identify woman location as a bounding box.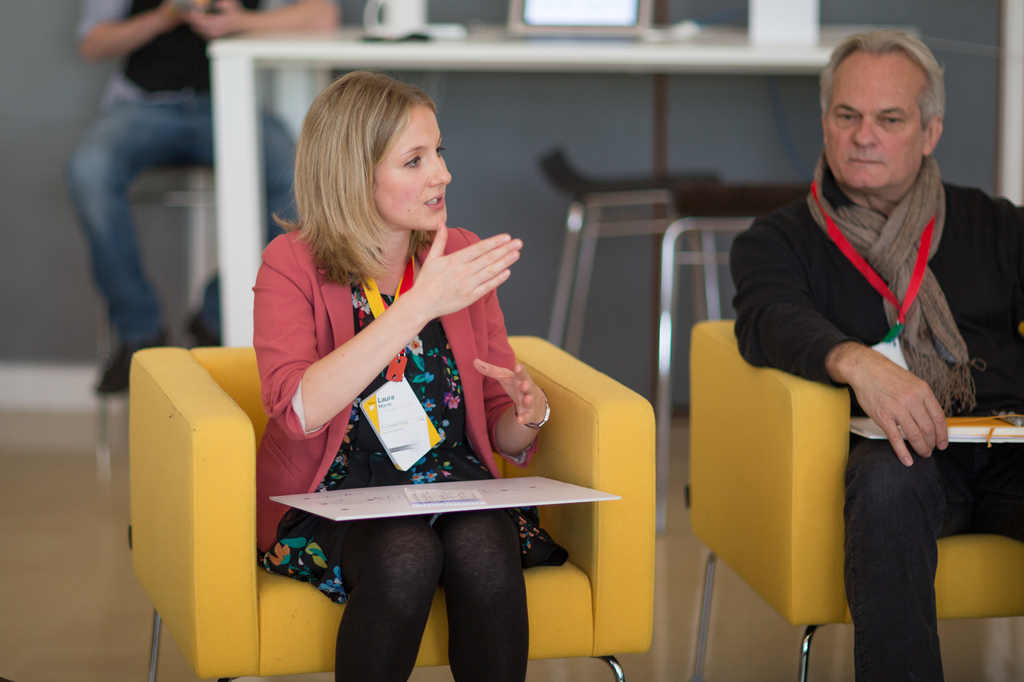
[left=230, top=72, right=557, bottom=681].
